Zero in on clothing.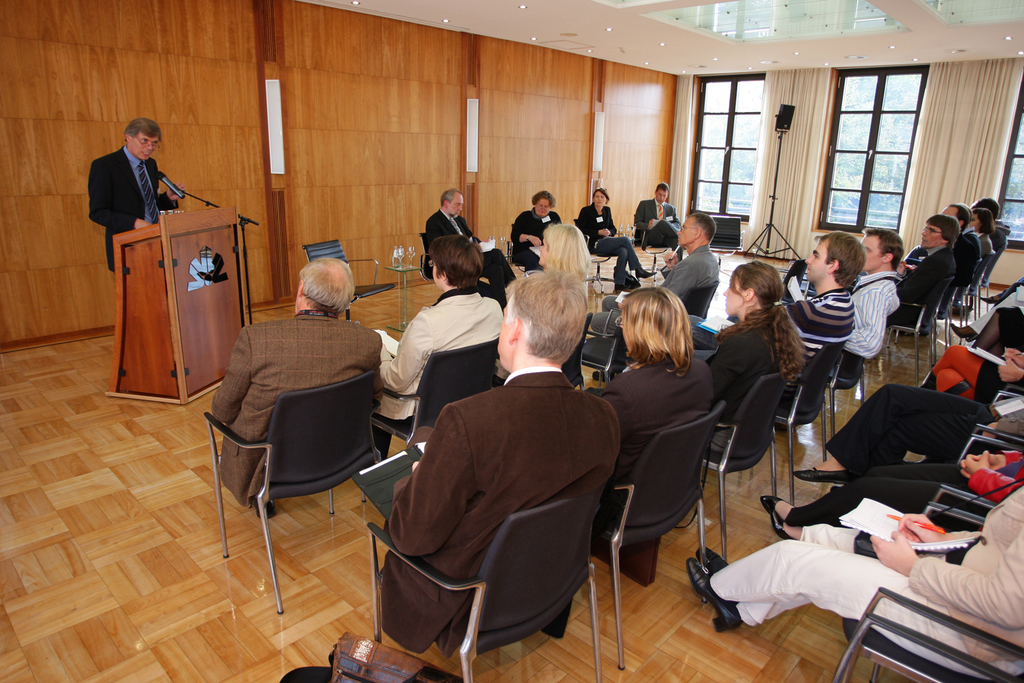
Zeroed in: detection(635, 201, 677, 257).
